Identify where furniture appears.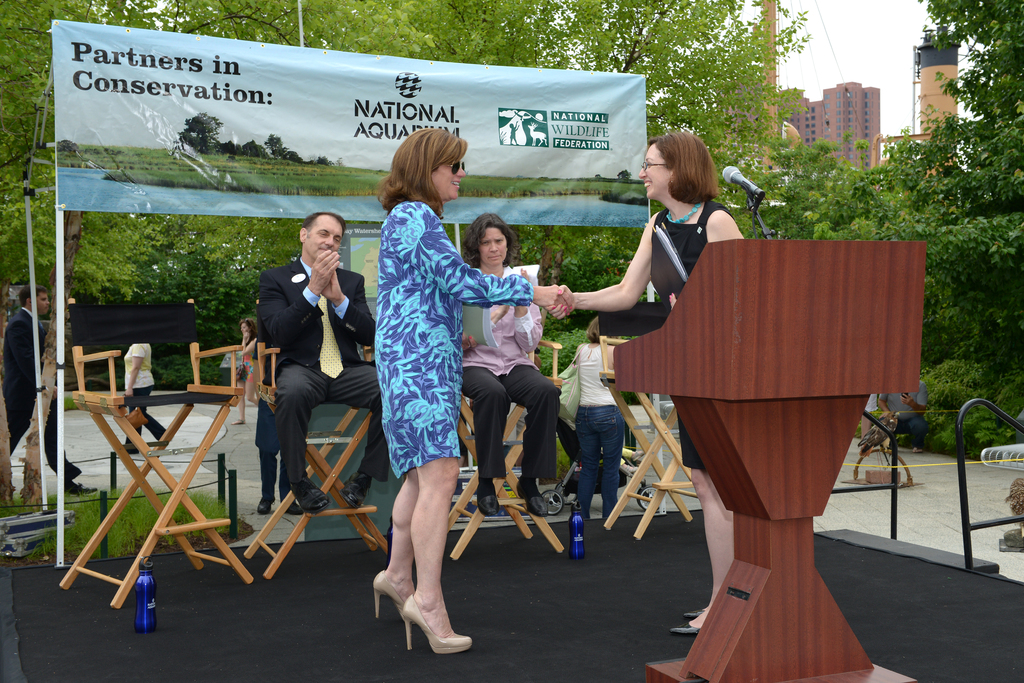
Appears at left=242, top=298, right=387, bottom=580.
